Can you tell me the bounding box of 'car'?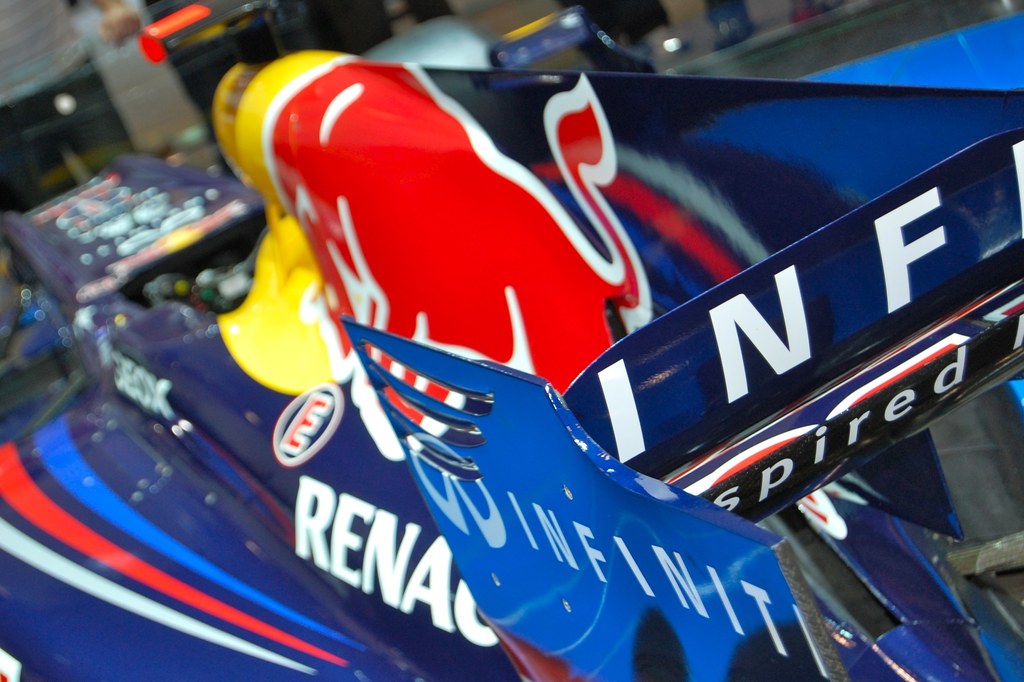
1, 0, 1023, 681.
